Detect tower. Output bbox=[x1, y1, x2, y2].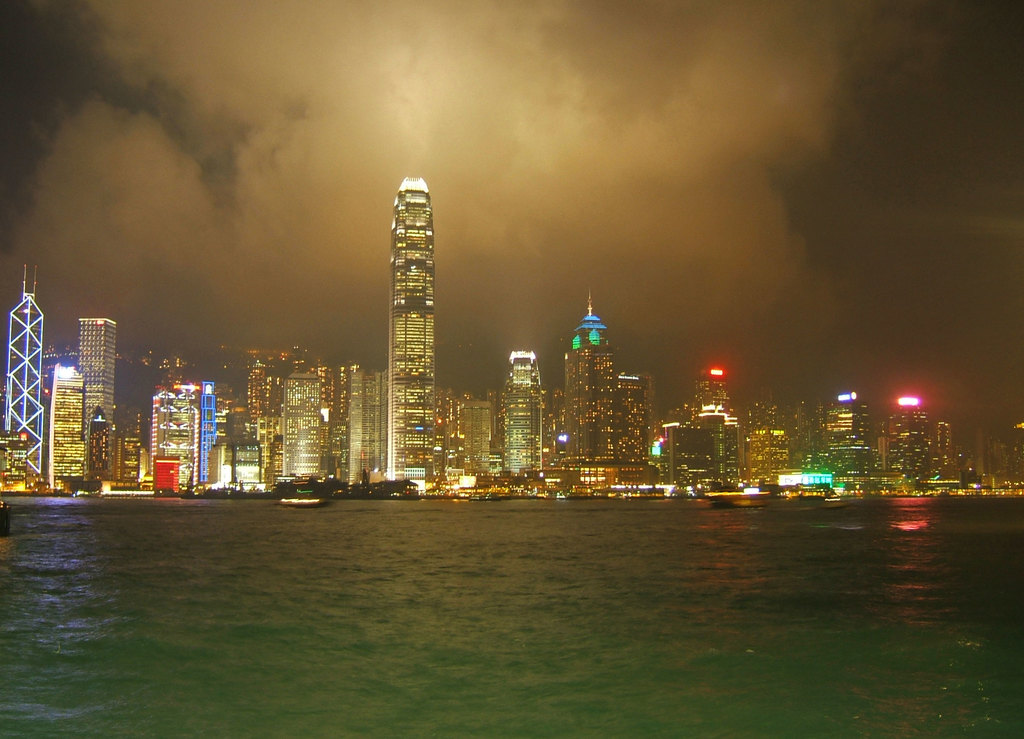
bbox=[496, 357, 548, 485].
